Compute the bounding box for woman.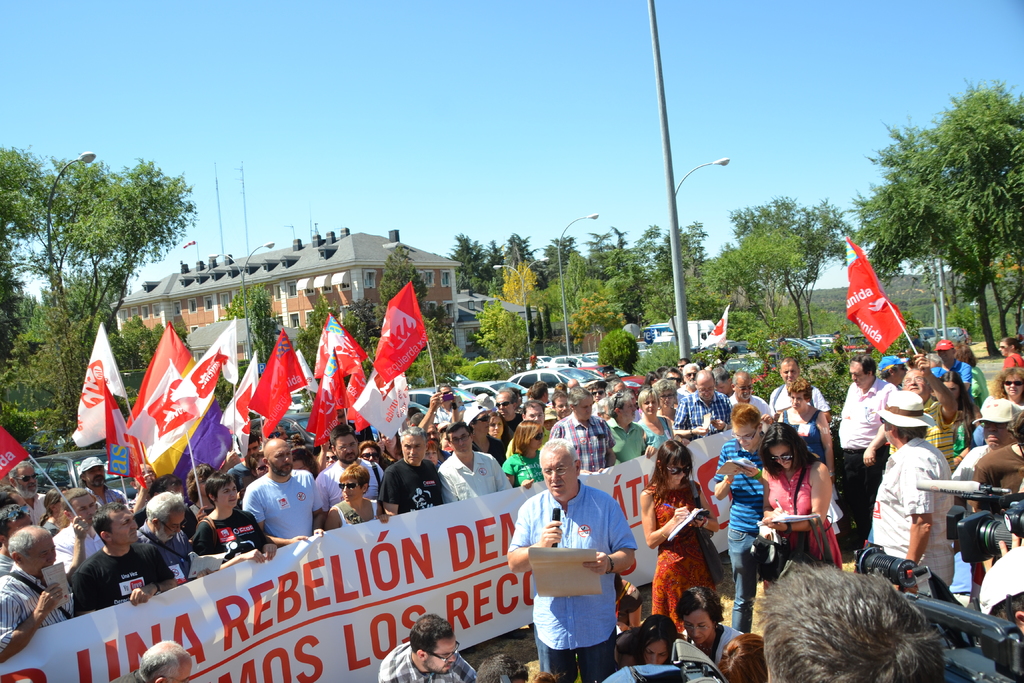
Rect(755, 421, 844, 601).
